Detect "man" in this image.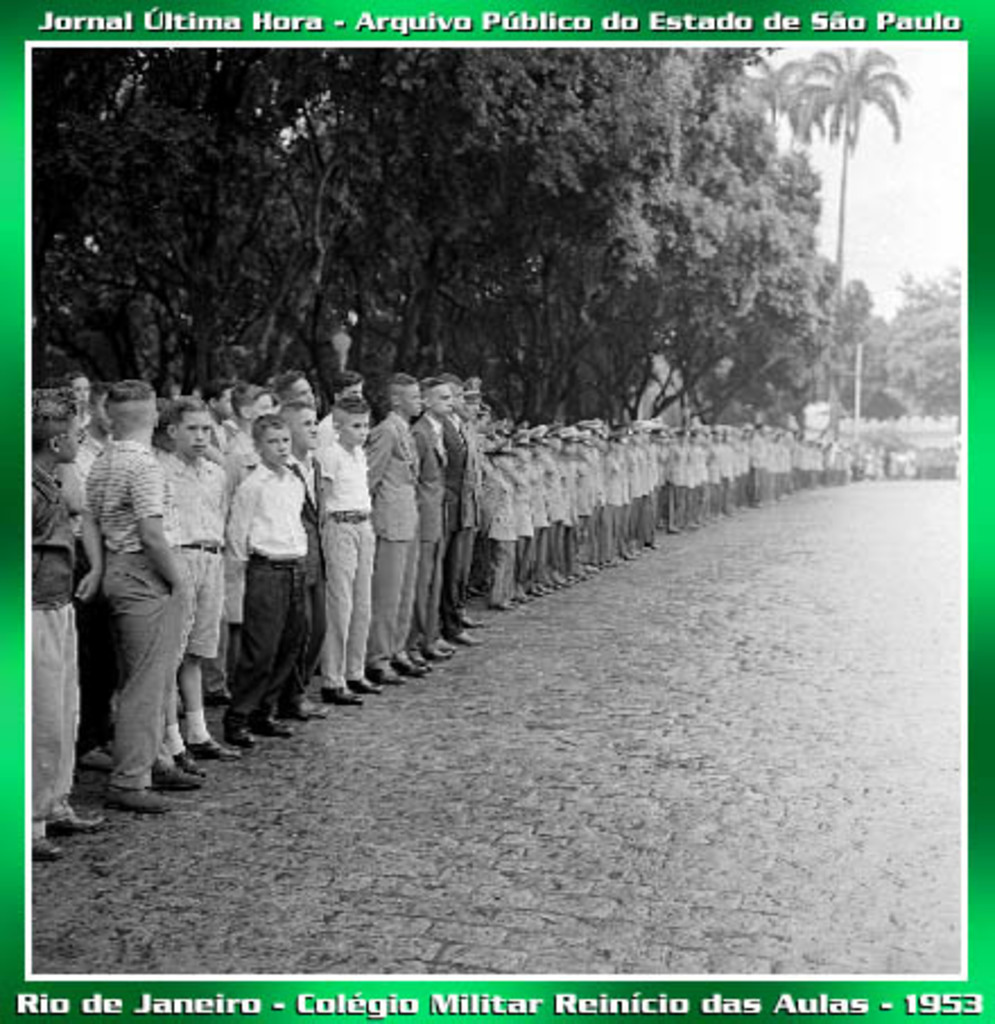
Detection: crop(409, 378, 464, 656).
